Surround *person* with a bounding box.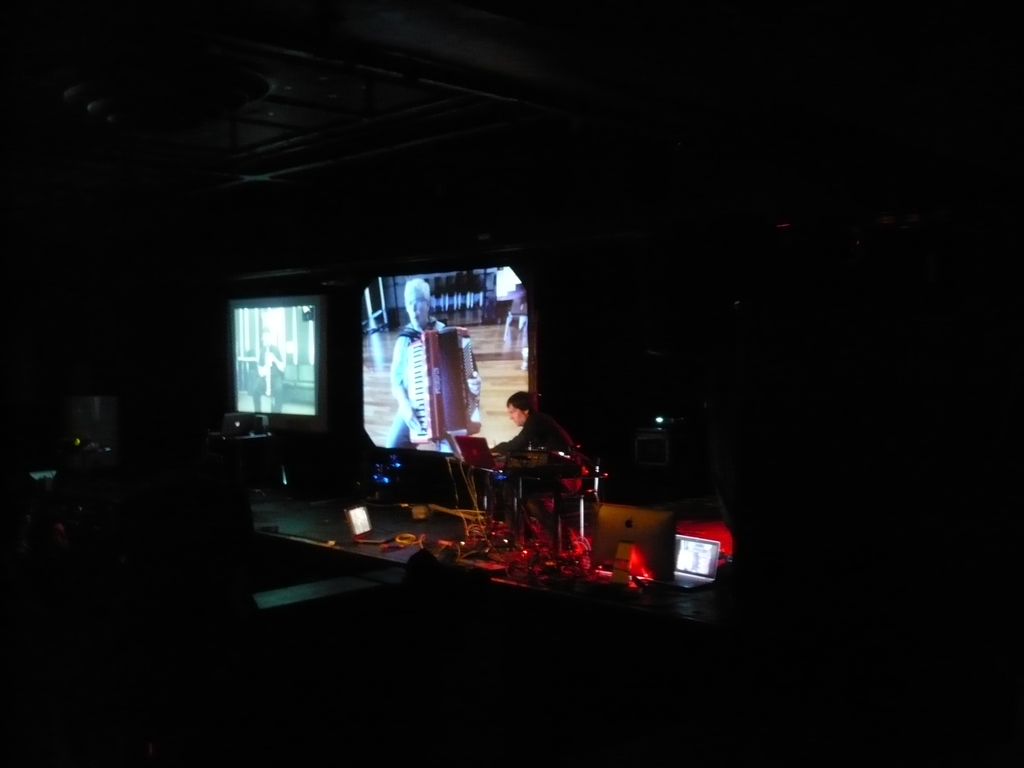
box=[492, 383, 583, 525].
